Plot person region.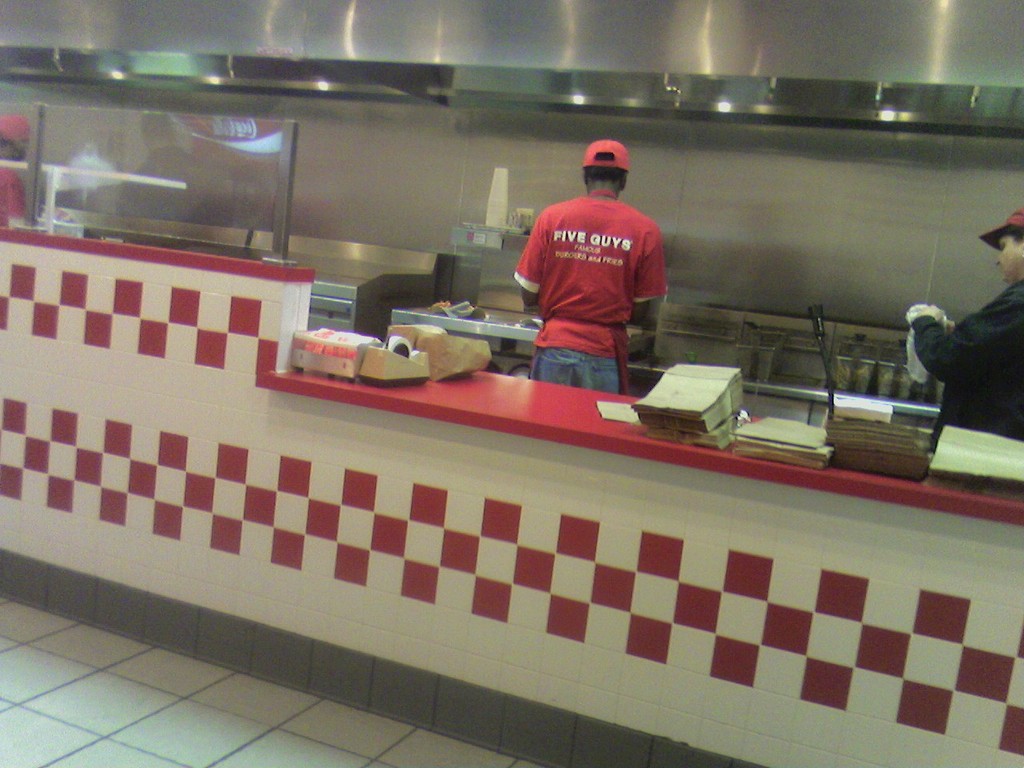
Plotted at [905,200,1023,450].
